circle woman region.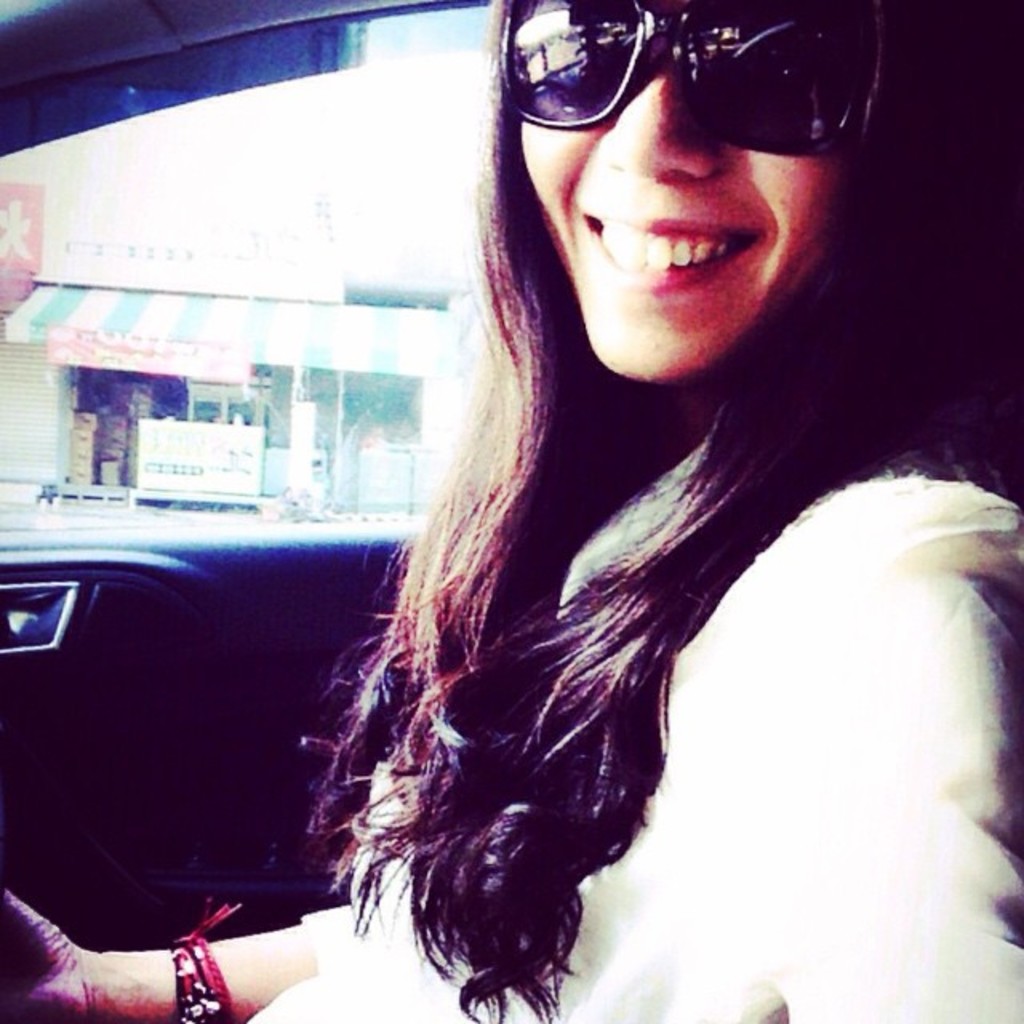
Region: region(219, 51, 952, 1023).
